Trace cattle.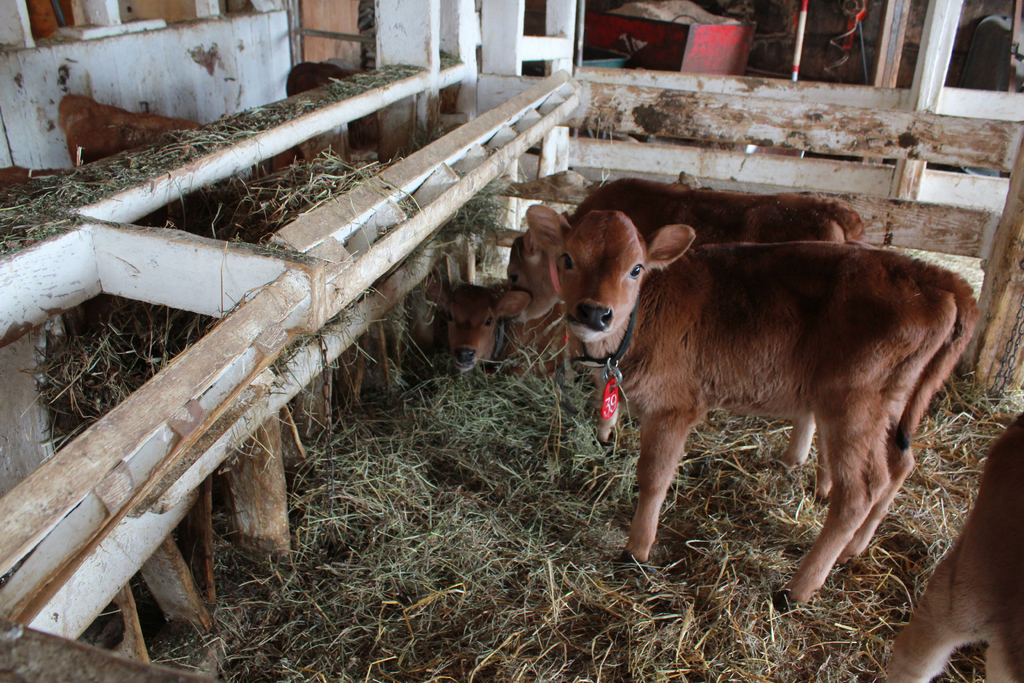
Traced to select_region(526, 202, 979, 613).
